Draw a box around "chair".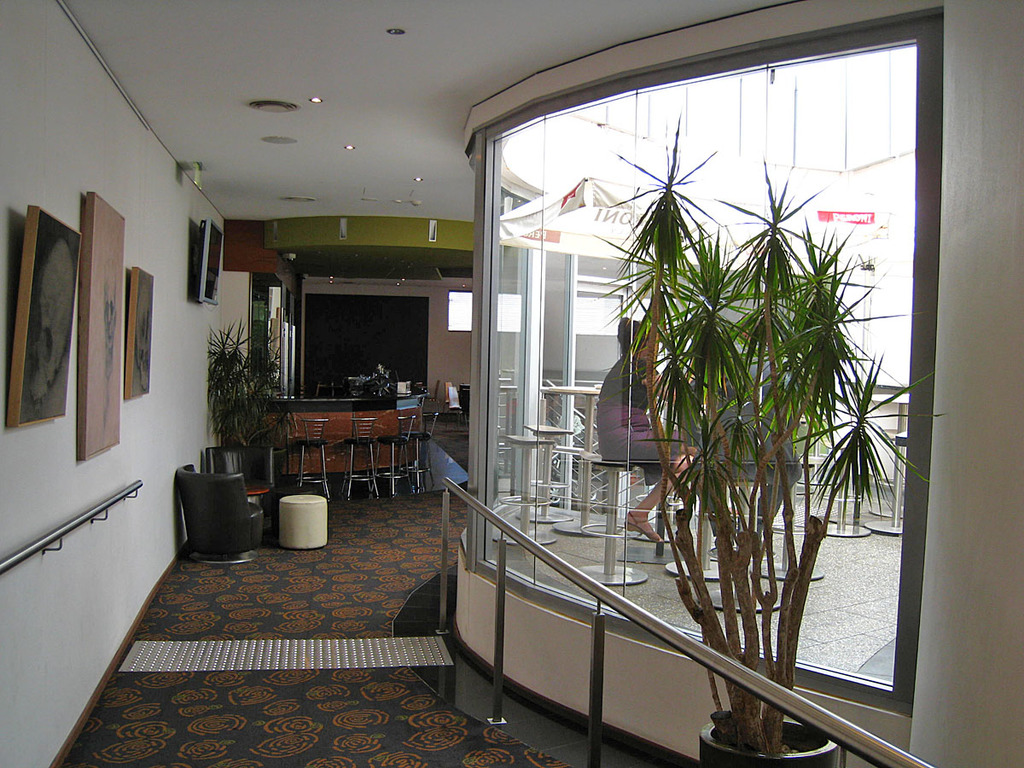
box(426, 380, 441, 407).
